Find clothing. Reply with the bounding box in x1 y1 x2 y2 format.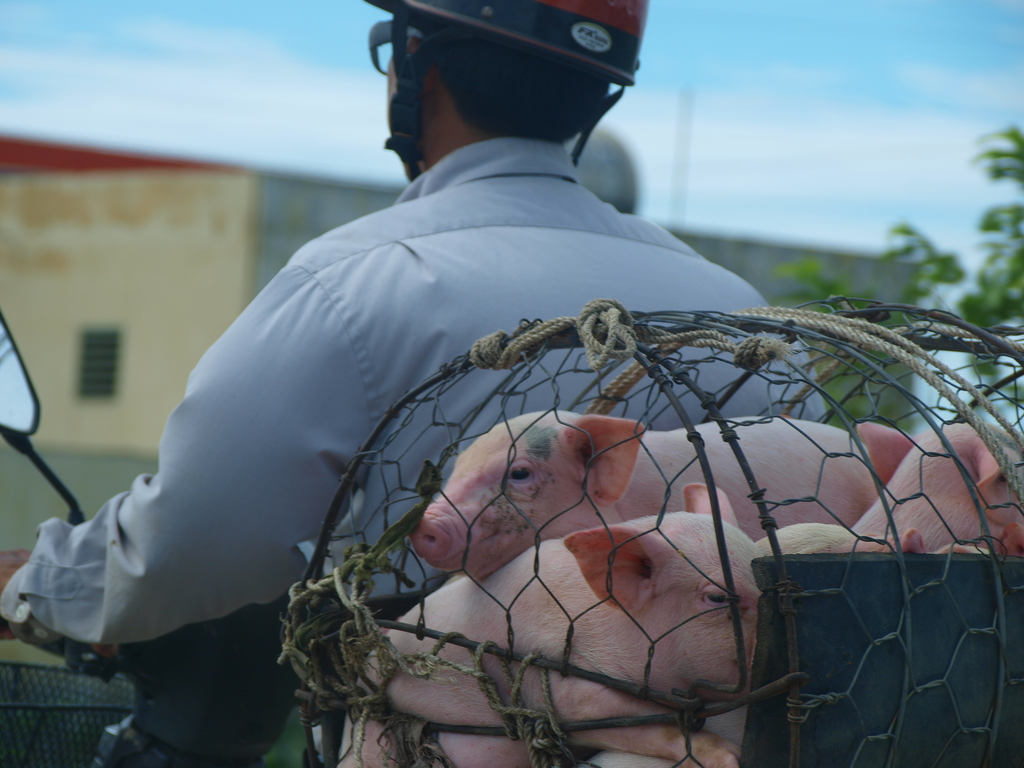
0 131 827 767.
